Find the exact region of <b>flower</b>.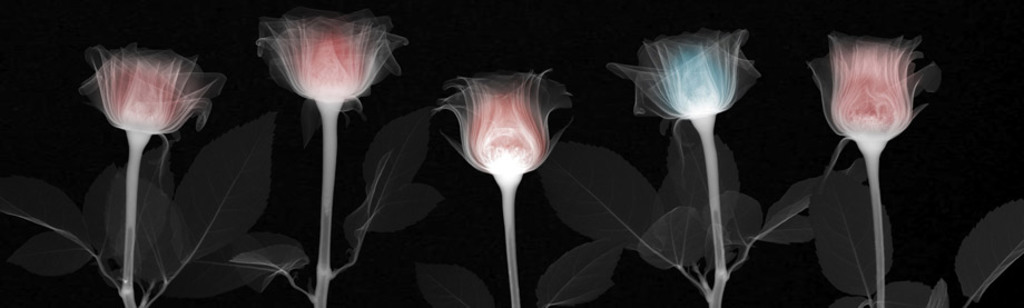
Exact region: rect(259, 10, 402, 113).
